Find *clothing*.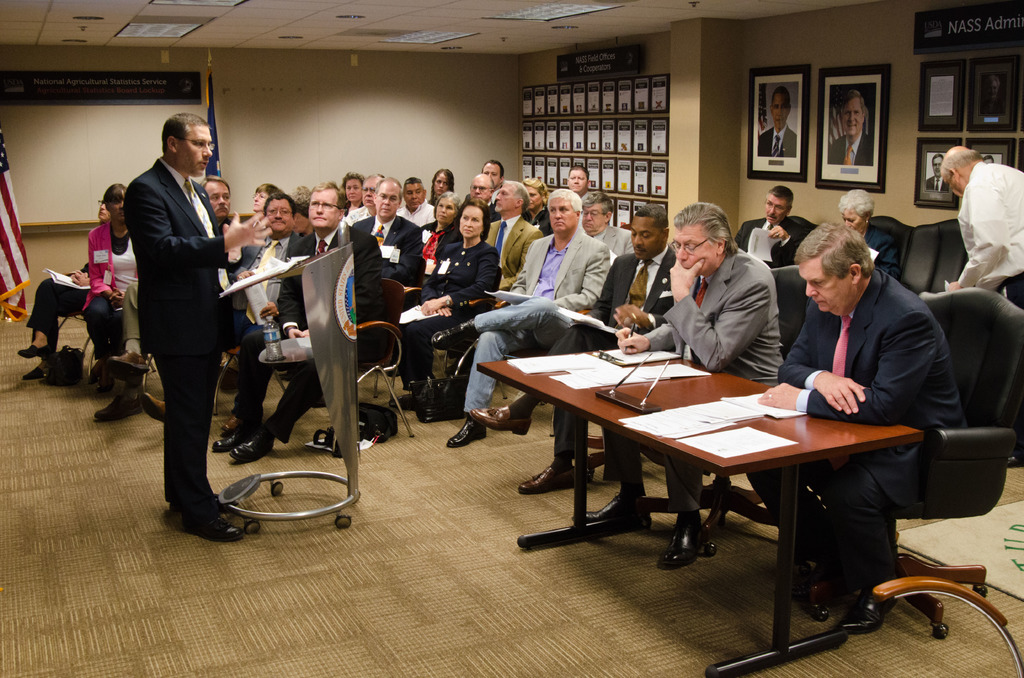
rect(756, 124, 798, 158).
